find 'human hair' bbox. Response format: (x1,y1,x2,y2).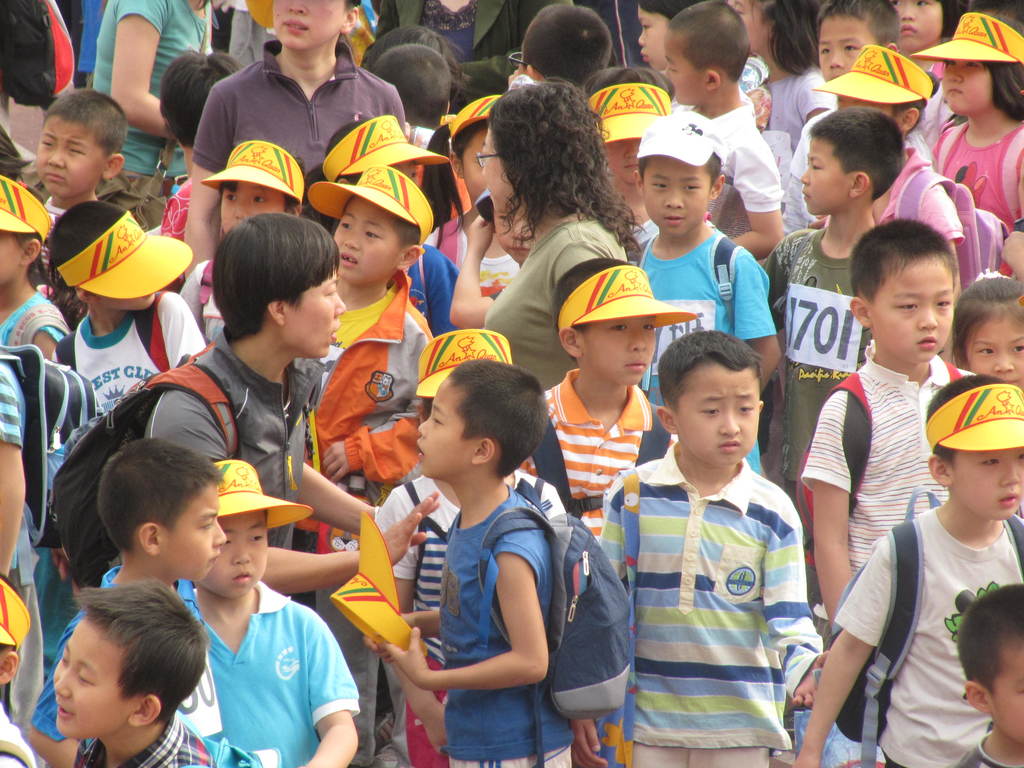
(519,3,613,91).
